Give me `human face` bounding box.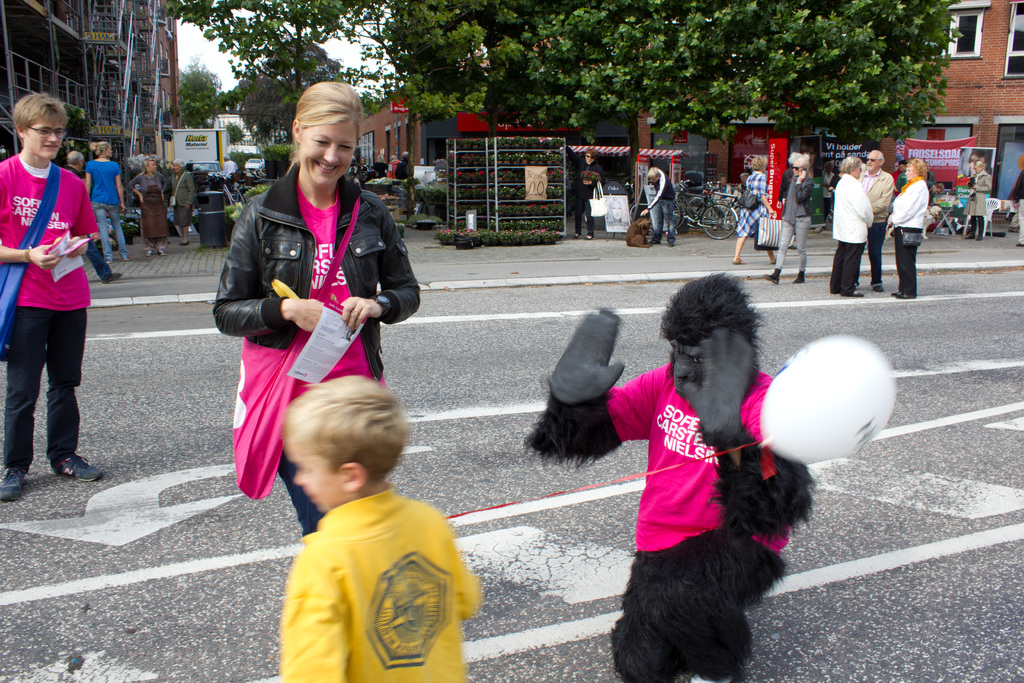
[106, 145, 115, 156].
